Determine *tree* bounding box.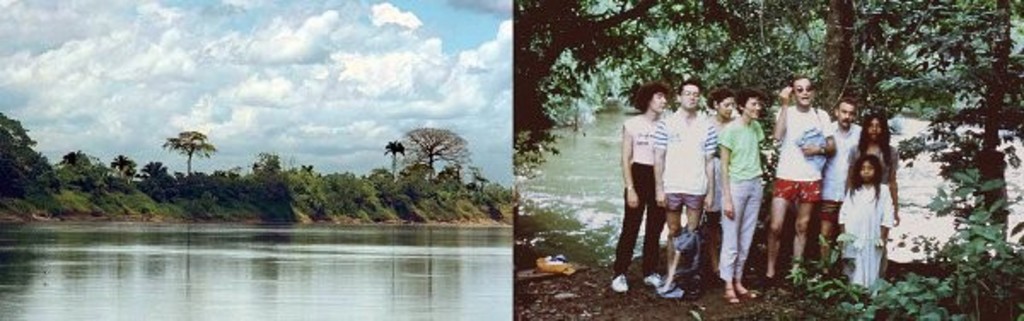
Determined: l=166, t=130, r=213, b=174.
